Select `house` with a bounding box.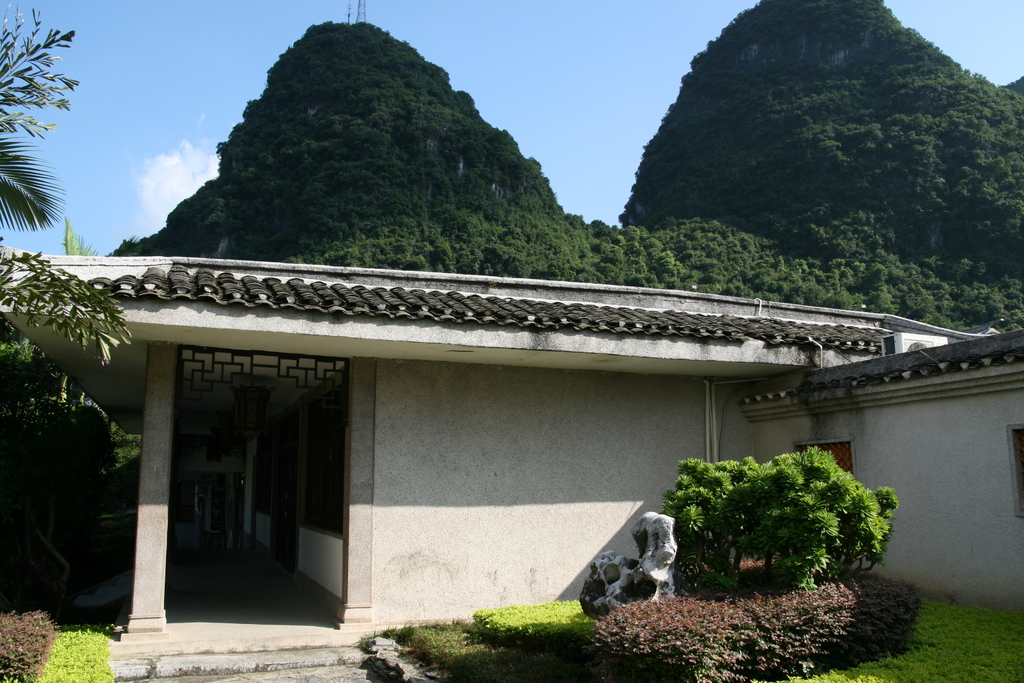
pyautogui.locateOnScreen(0, 256, 1023, 682).
